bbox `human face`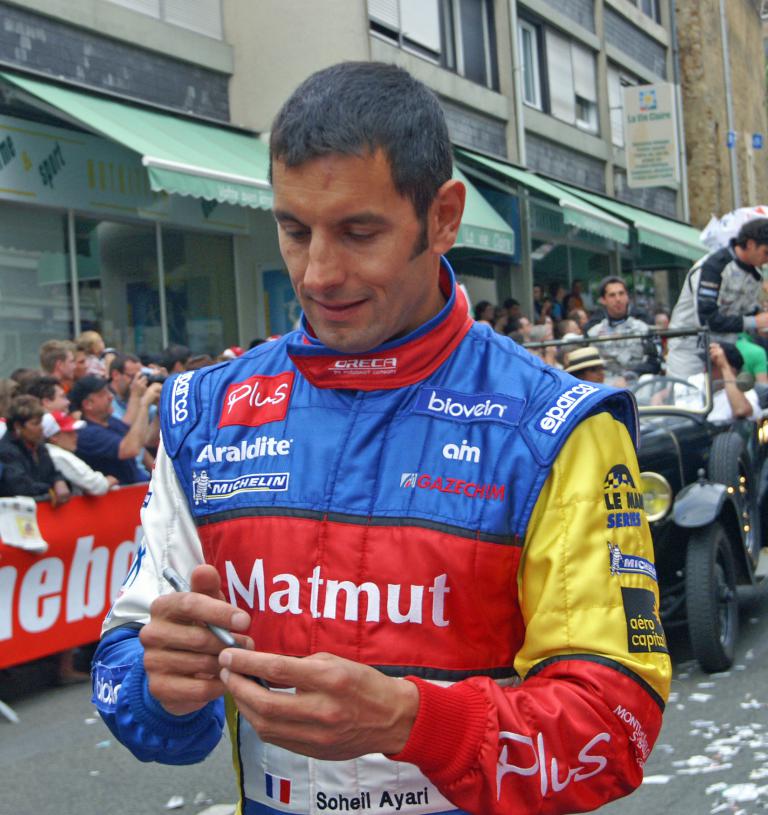
BBox(120, 365, 140, 392)
